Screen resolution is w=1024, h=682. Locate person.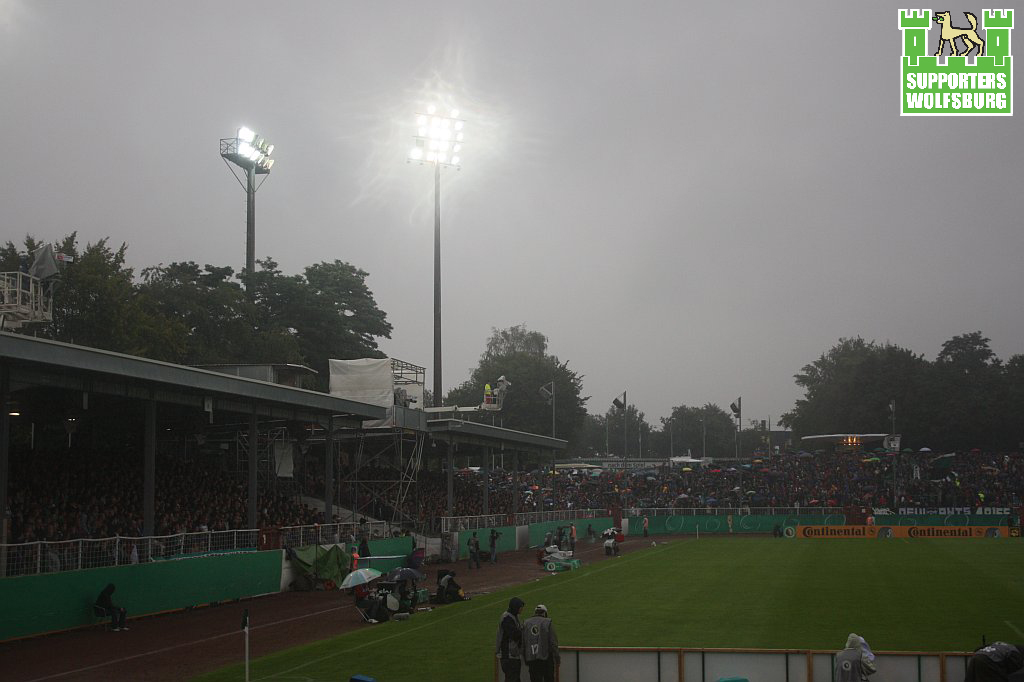
rect(350, 548, 361, 572).
